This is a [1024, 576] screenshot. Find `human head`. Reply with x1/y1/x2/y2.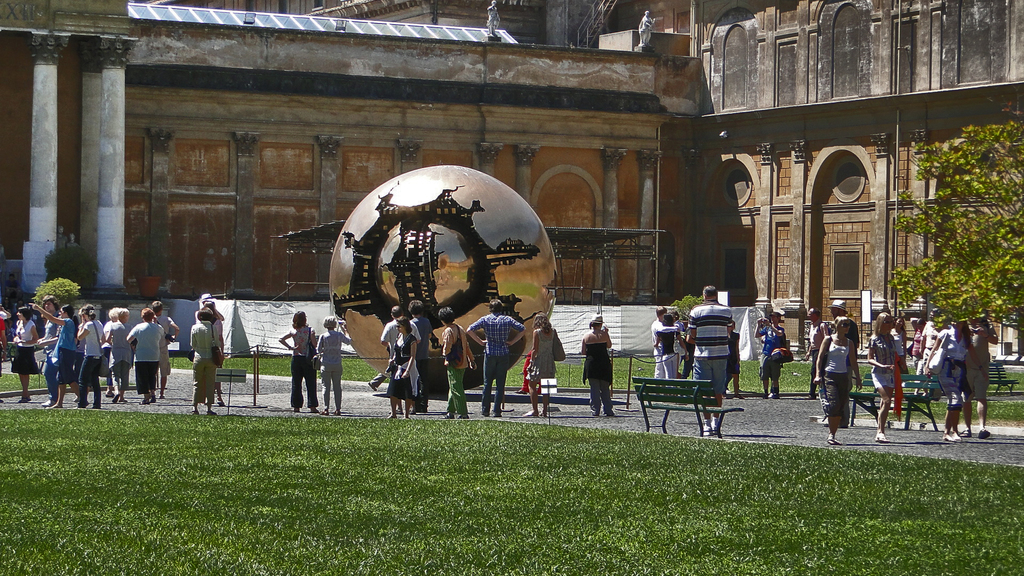
410/300/422/319.
